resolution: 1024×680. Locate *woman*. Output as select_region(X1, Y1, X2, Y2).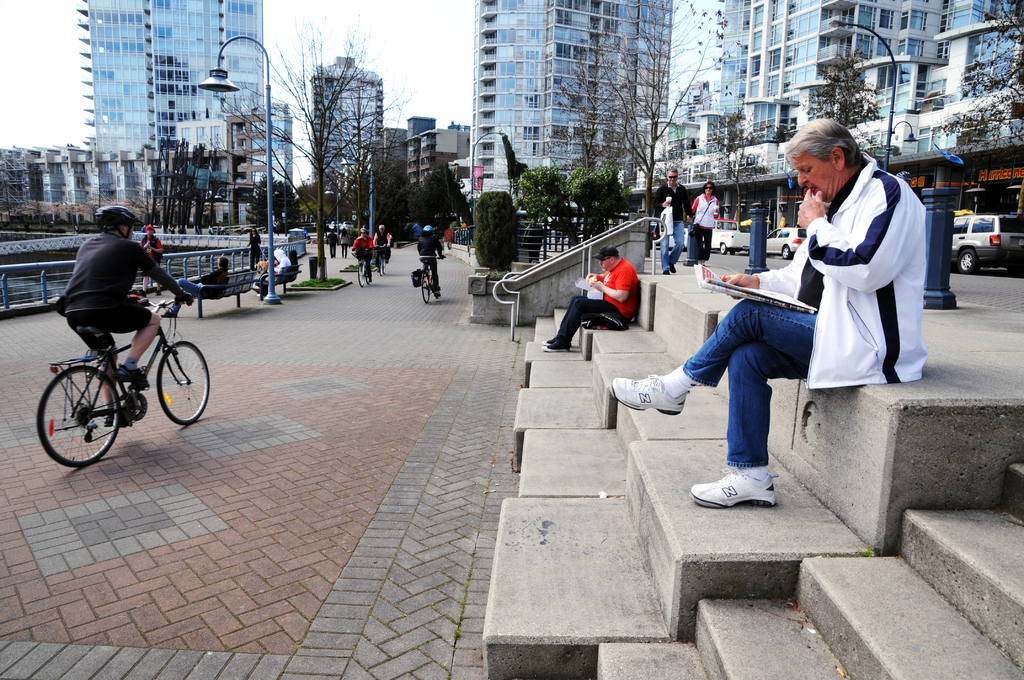
select_region(245, 227, 259, 271).
